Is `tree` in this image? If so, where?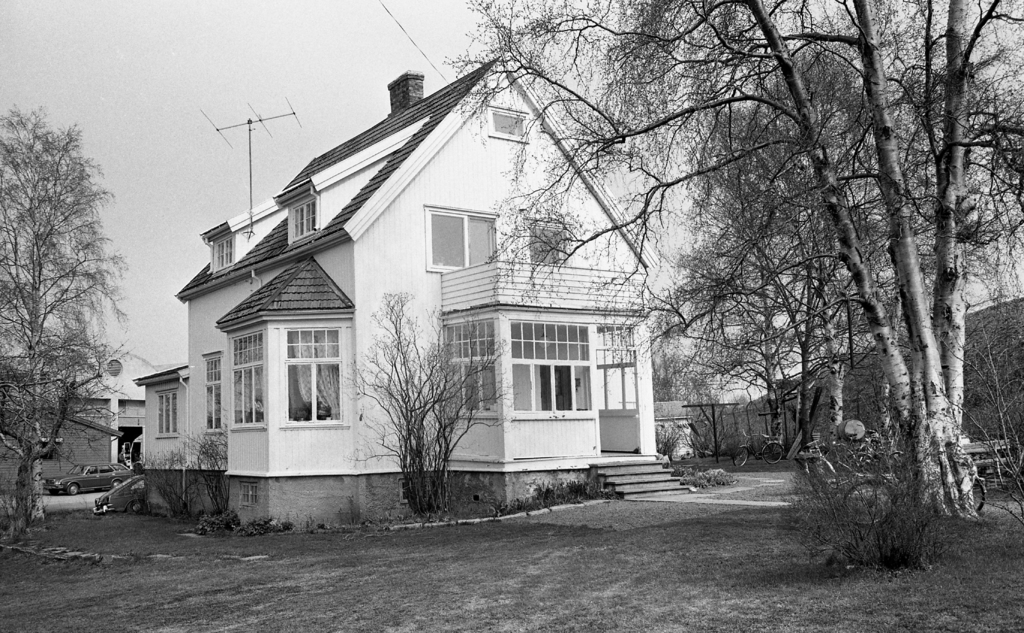
Yes, at box=[11, 88, 125, 499].
